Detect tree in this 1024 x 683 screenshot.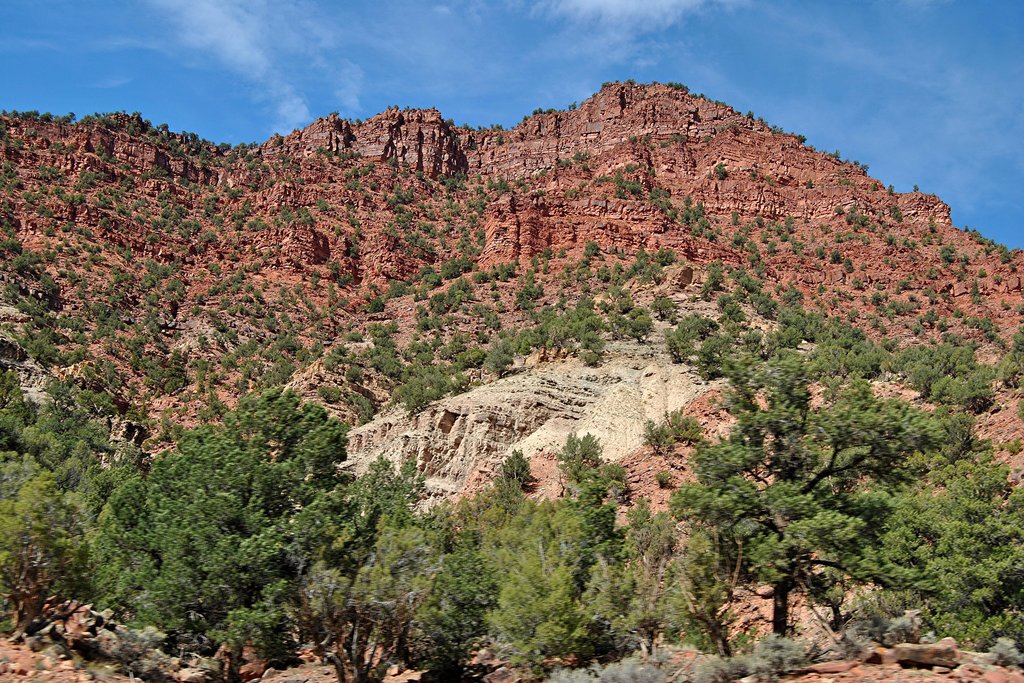
Detection: pyautogui.locateOnScreen(858, 469, 1018, 659).
